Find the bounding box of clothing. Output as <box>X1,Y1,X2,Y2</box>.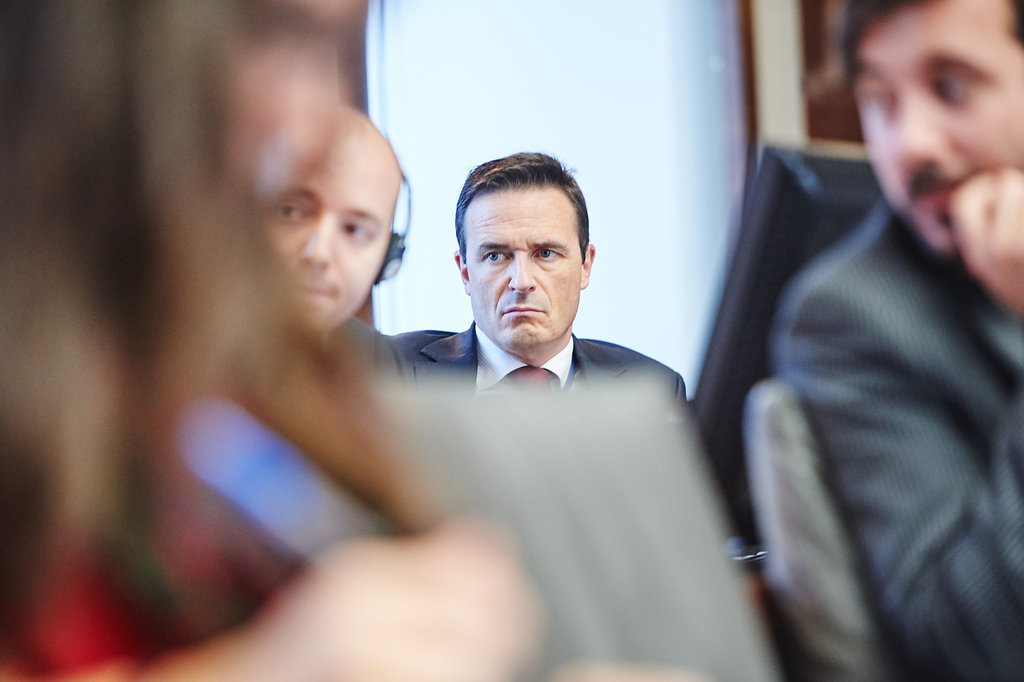
<box>334,316,411,390</box>.
